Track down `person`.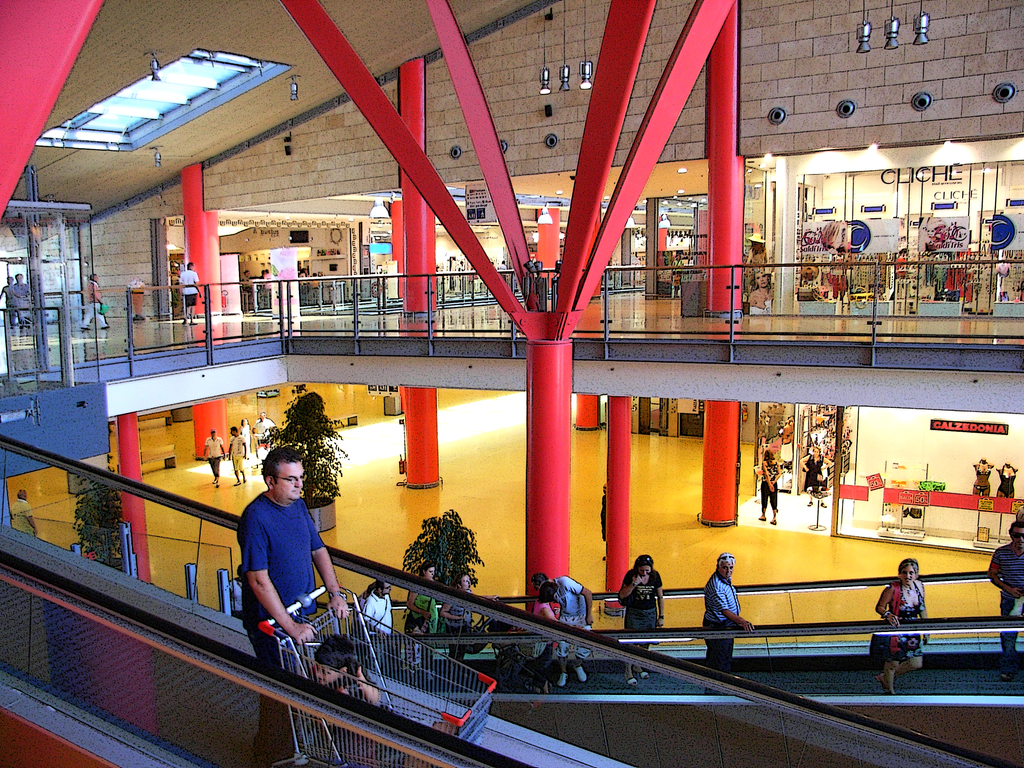
Tracked to BBox(603, 483, 609, 563).
